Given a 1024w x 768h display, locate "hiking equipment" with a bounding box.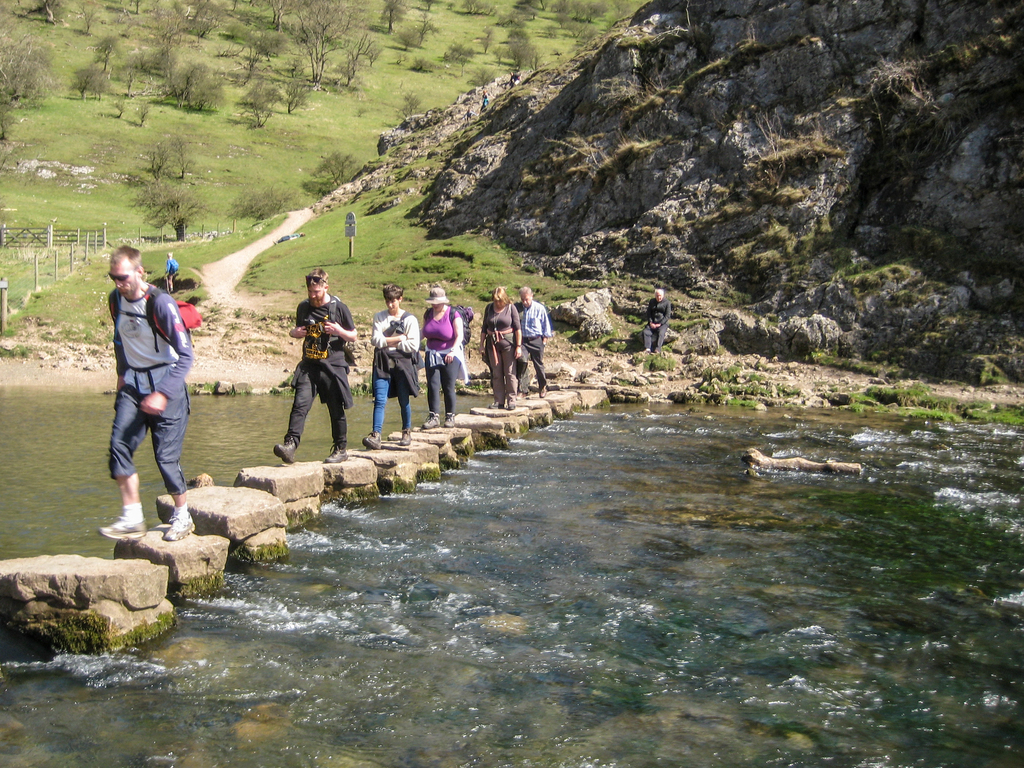
Located: bbox=(322, 292, 356, 367).
